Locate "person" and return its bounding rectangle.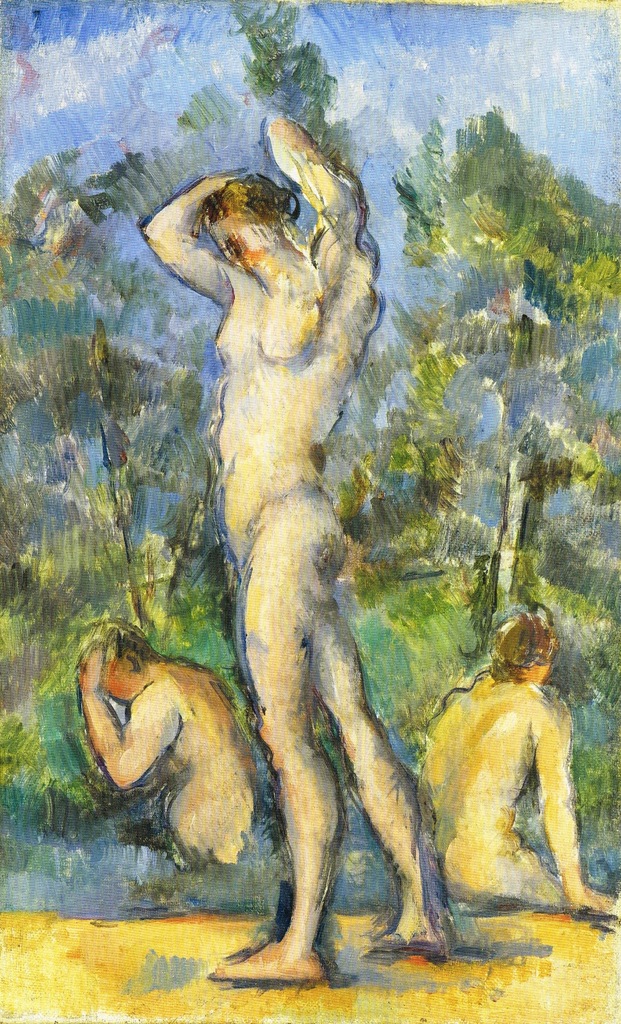
415, 587, 593, 934.
